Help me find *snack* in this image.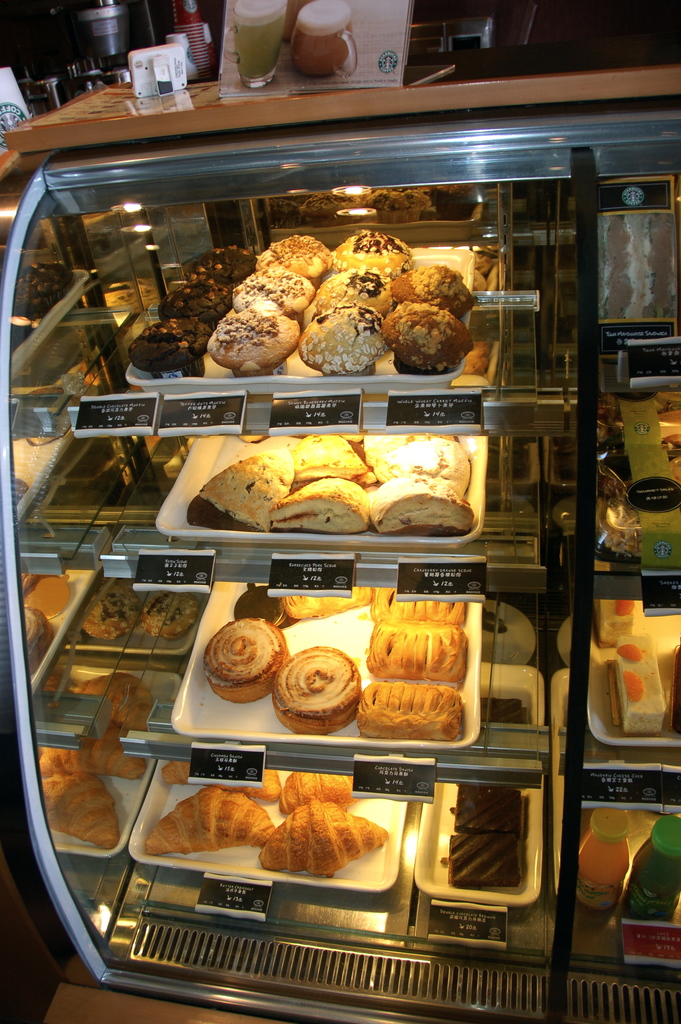
Found it: {"x1": 14, "y1": 259, "x2": 78, "y2": 318}.
